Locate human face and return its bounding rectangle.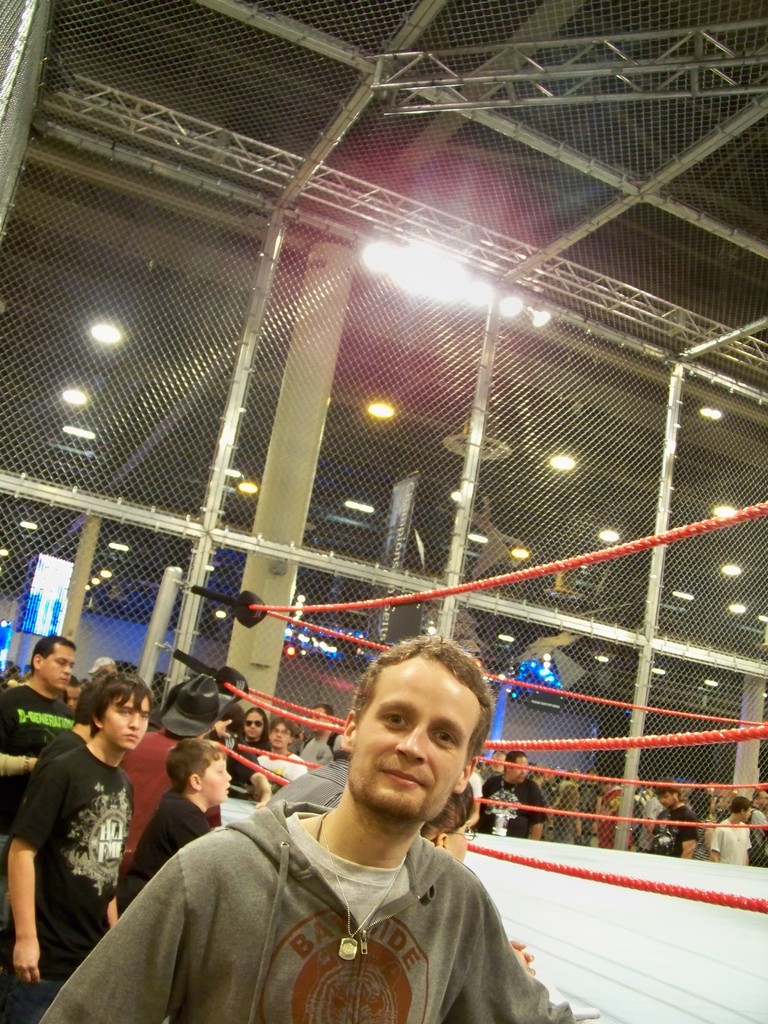
left=100, top=686, right=145, bottom=749.
